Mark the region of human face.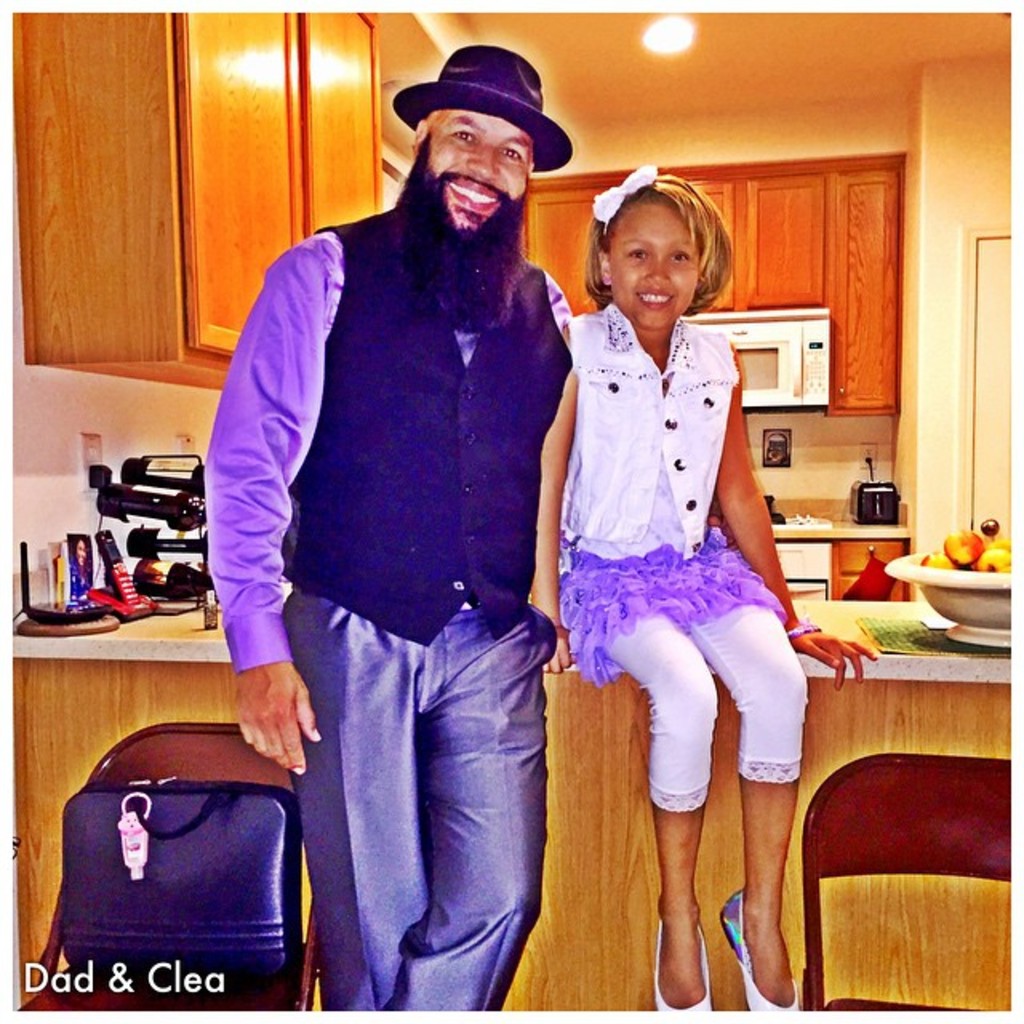
Region: 427:110:534:230.
